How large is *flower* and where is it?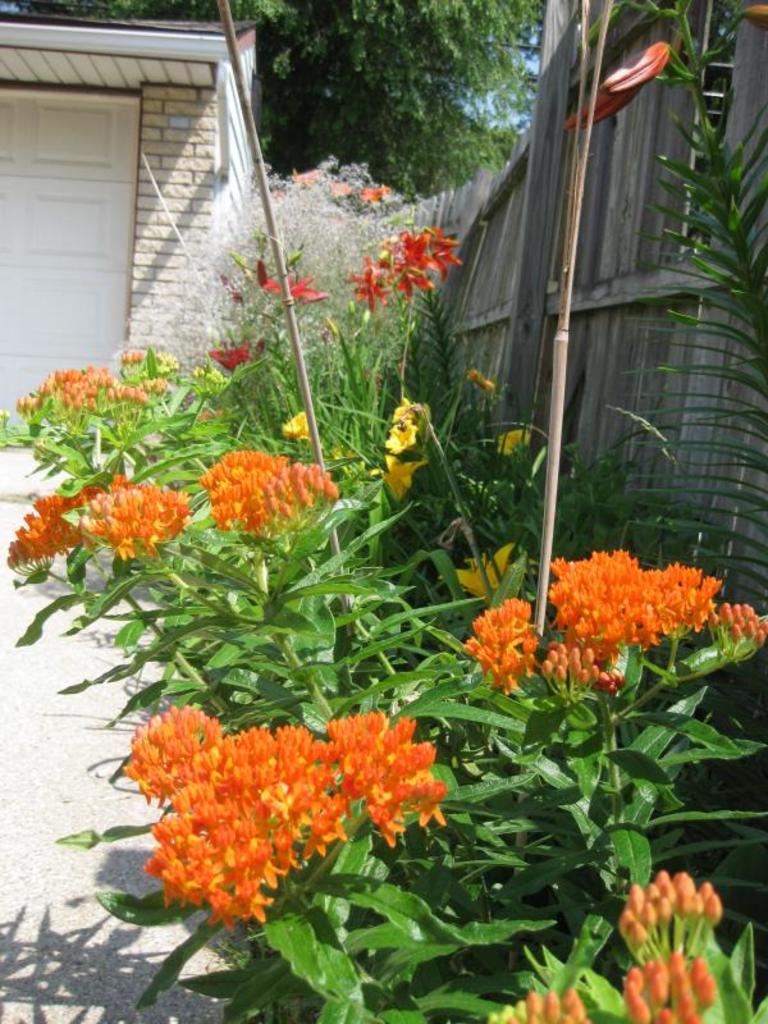
Bounding box: box(493, 426, 539, 458).
